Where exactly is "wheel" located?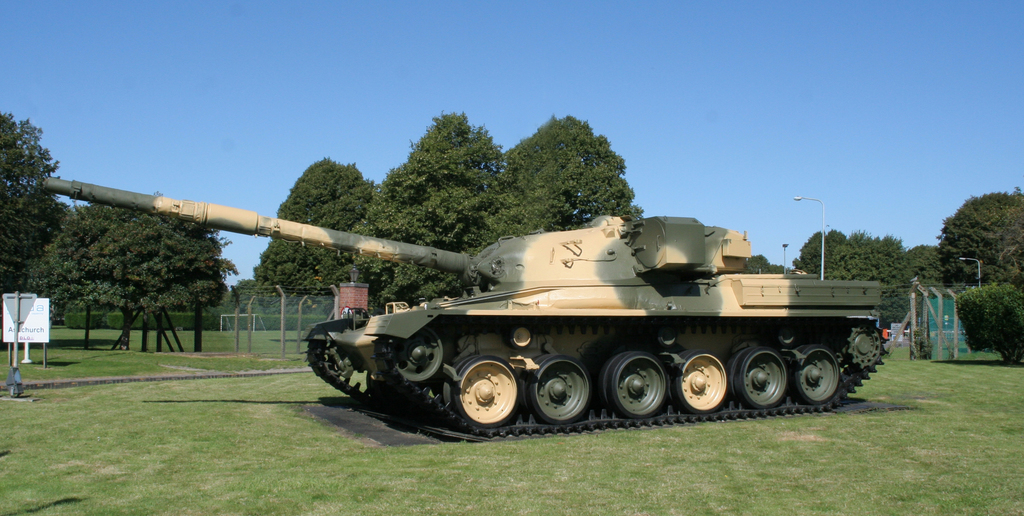
Its bounding box is {"left": 607, "top": 352, "right": 666, "bottom": 413}.
